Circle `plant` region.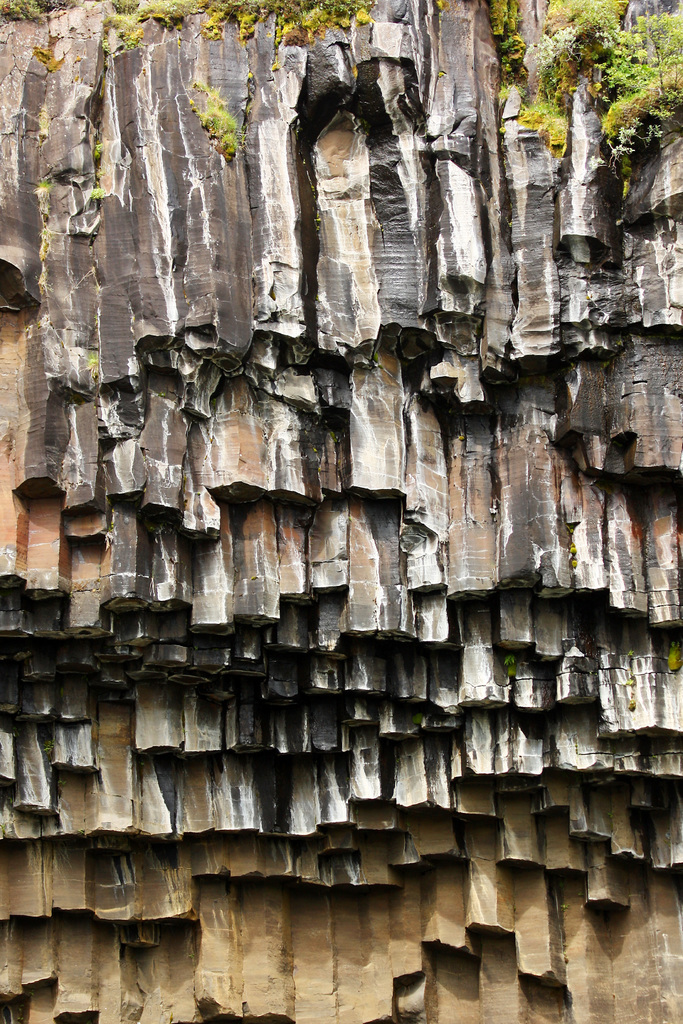
Region: pyautogui.locateOnScreen(483, 0, 531, 102).
